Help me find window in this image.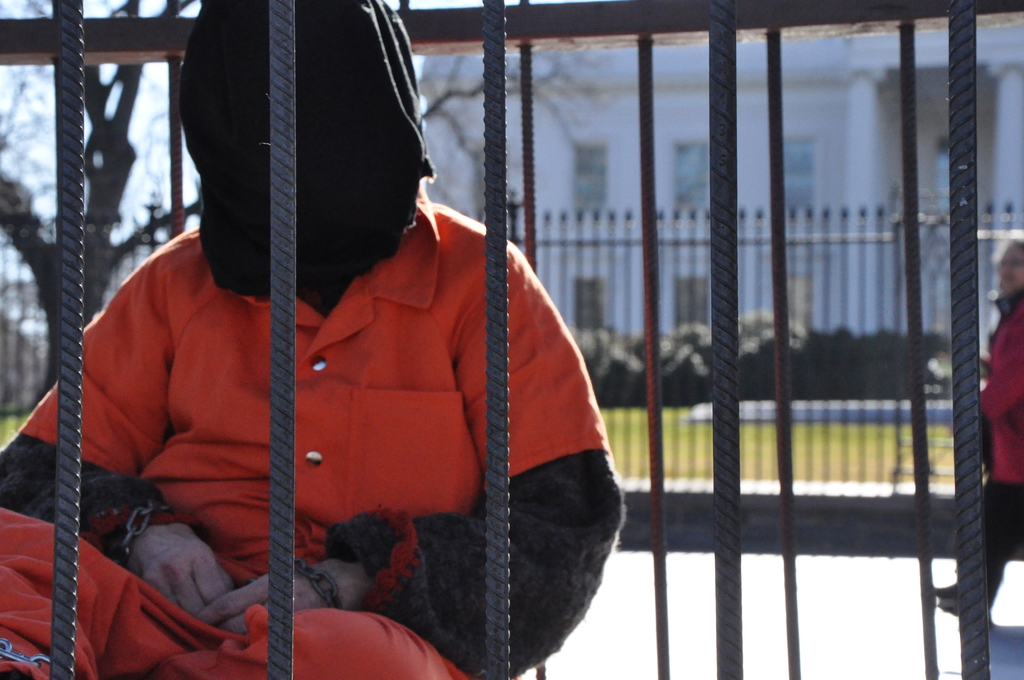
Found it: x1=572, y1=140, x2=609, y2=204.
